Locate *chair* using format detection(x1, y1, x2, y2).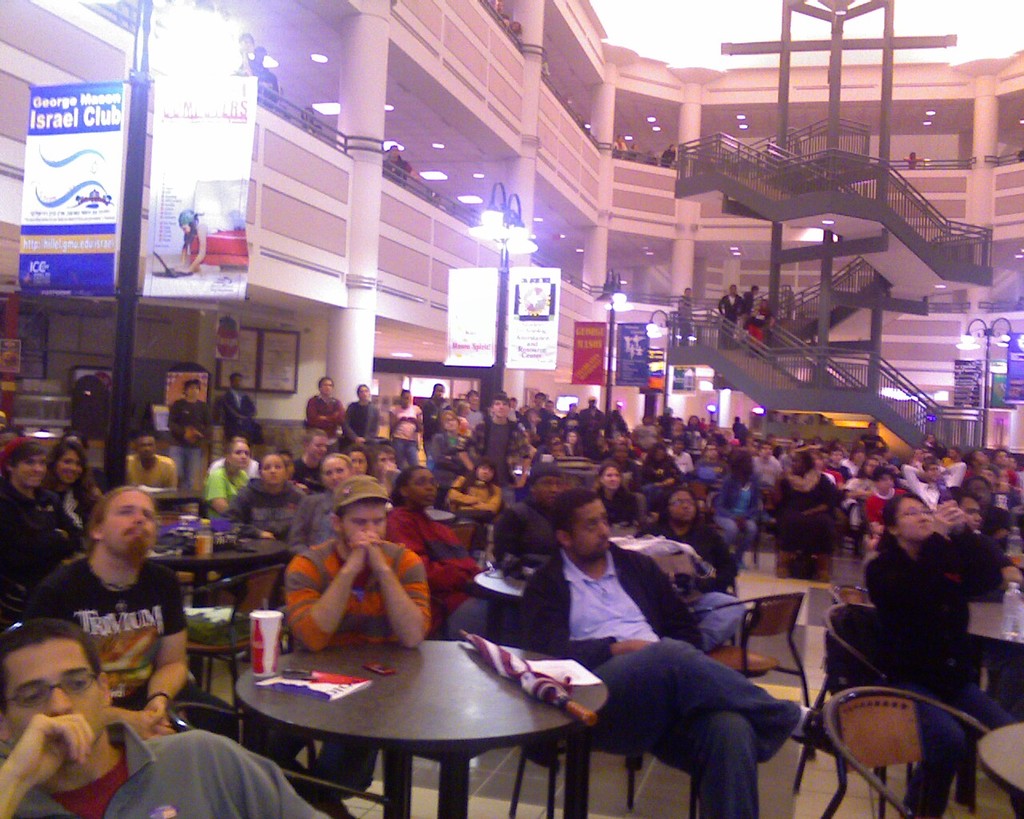
detection(793, 597, 939, 818).
